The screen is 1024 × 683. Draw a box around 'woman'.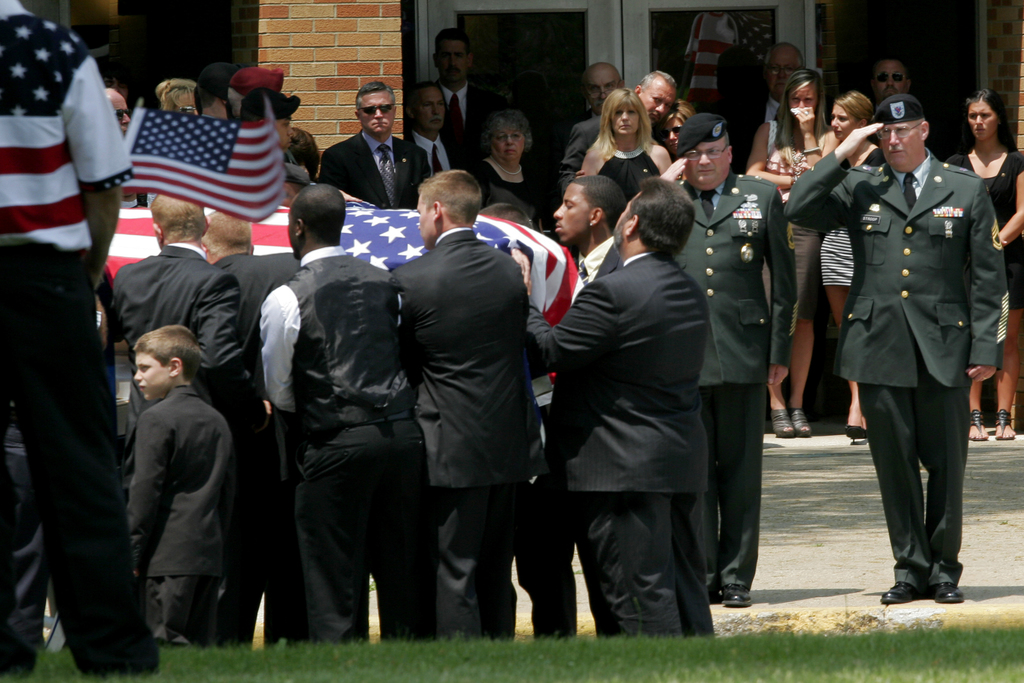
bbox(741, 67, 829, 441).
